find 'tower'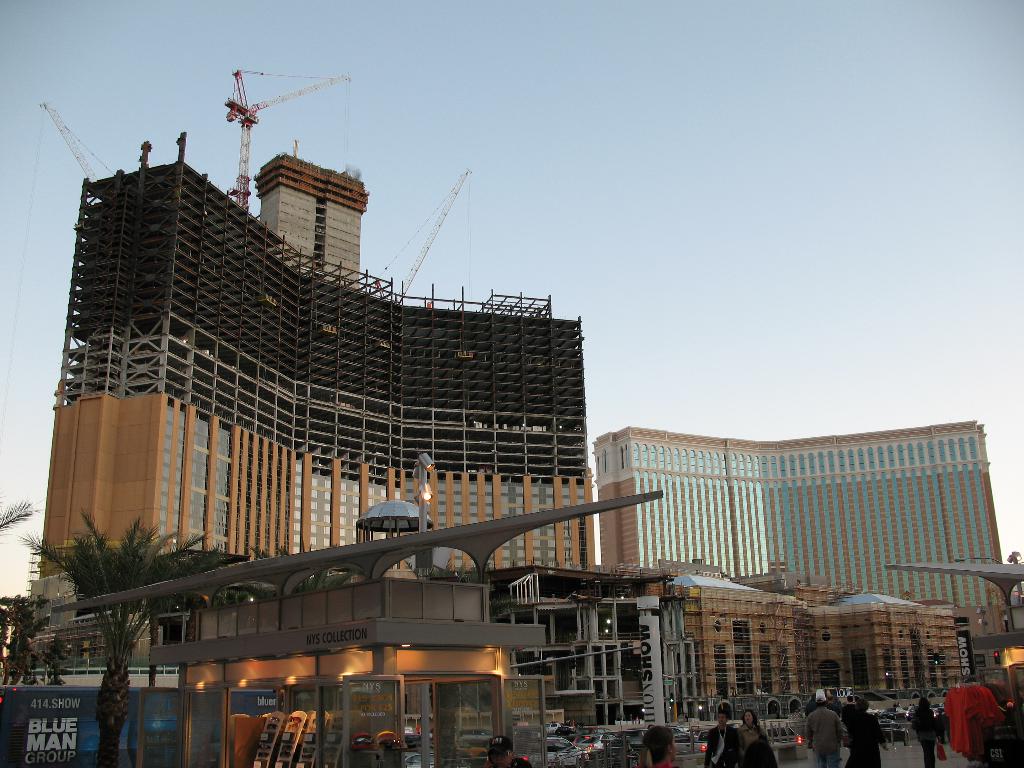
x1=223, y1=64, x2=348, y2=213
